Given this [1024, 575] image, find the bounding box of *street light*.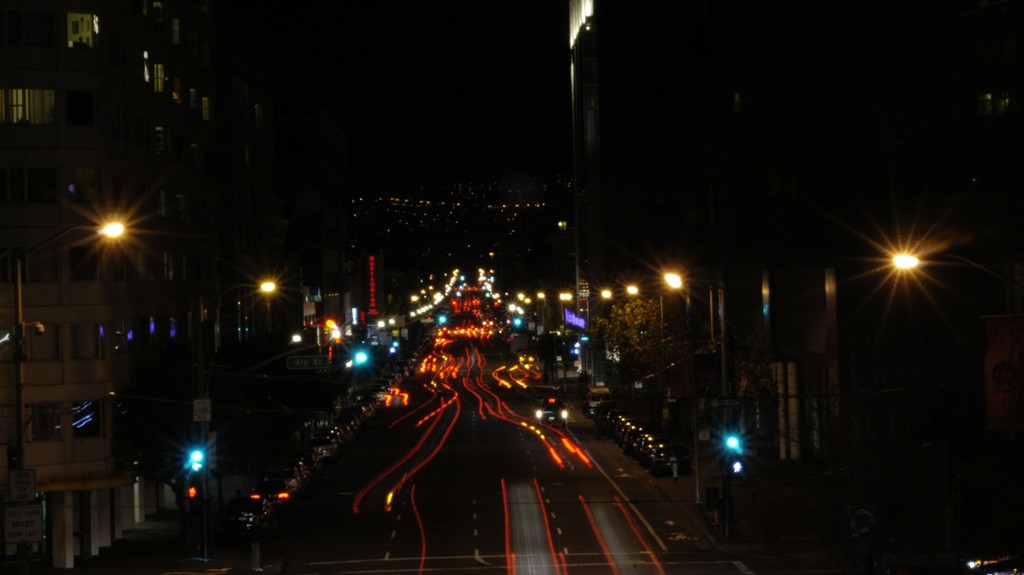
BBox(626, 283, 643, 304).
